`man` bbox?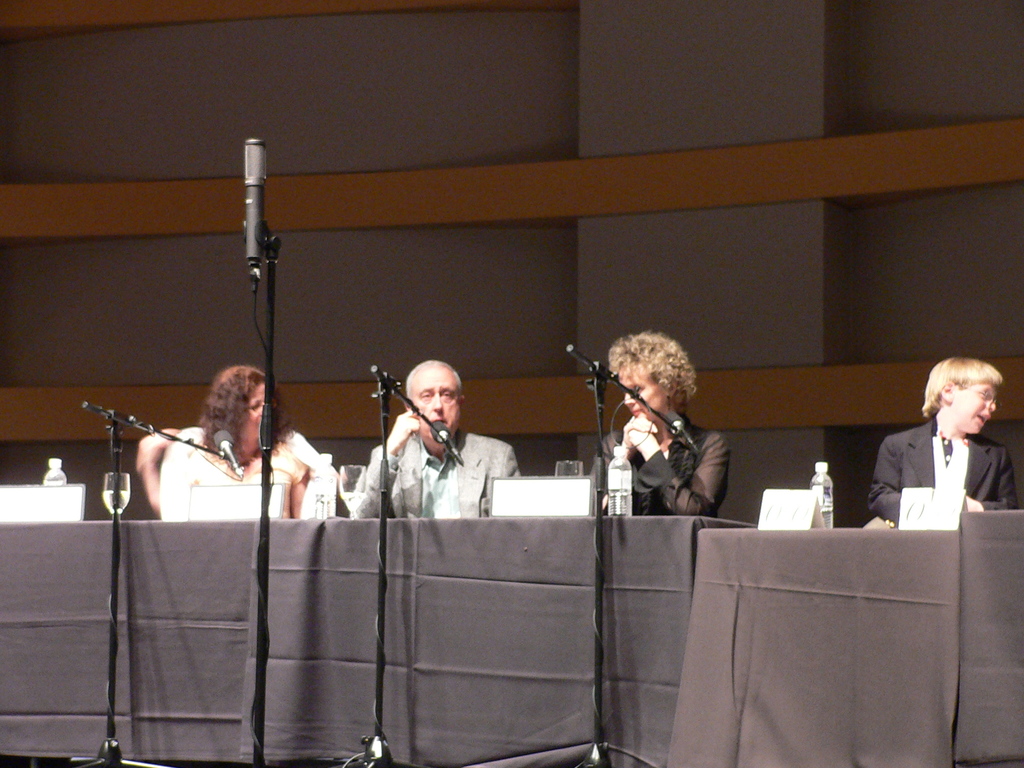
detection(349, 362, 523, 516)
